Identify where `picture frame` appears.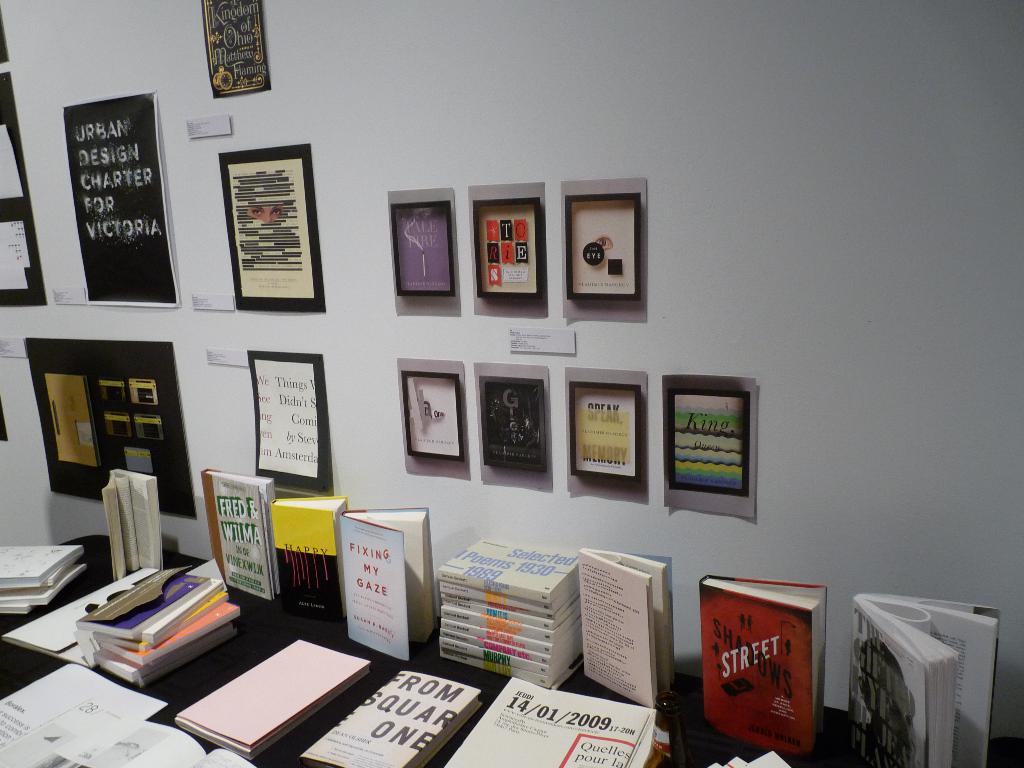
Appears at <bbox>387, 192, 456, 300</bbox>.
